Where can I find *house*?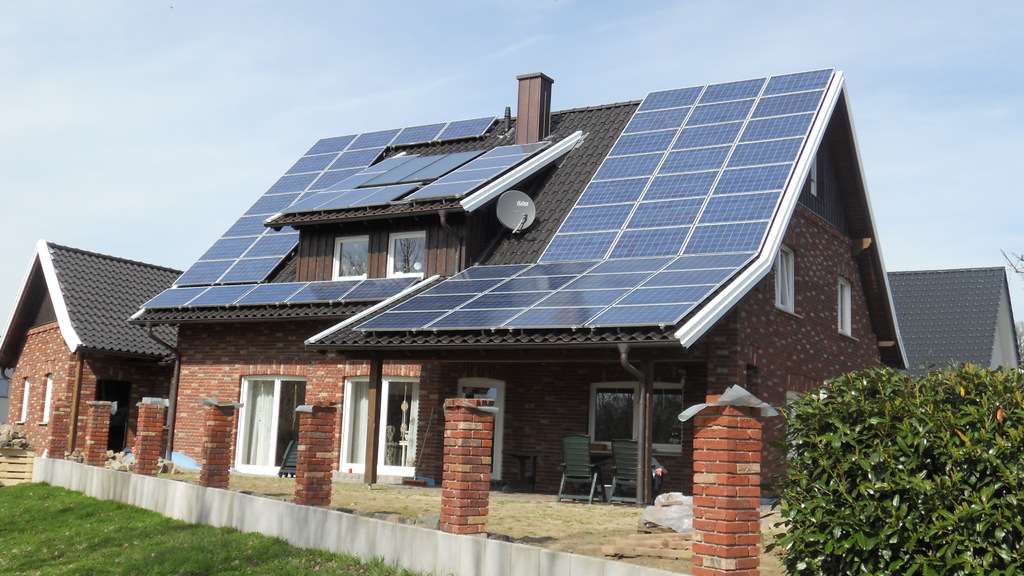
You can find it at <box>0,238,196,467</box>.
